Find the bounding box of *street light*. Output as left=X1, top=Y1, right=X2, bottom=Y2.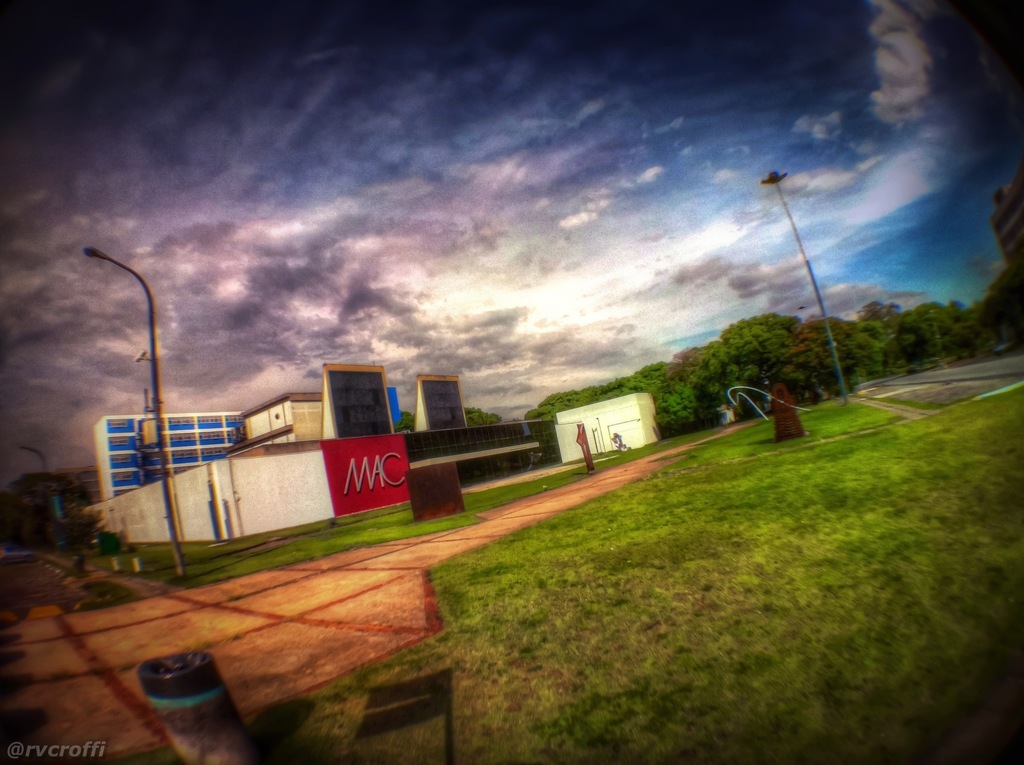
left=68, top=229, right=206, bottom=574.
